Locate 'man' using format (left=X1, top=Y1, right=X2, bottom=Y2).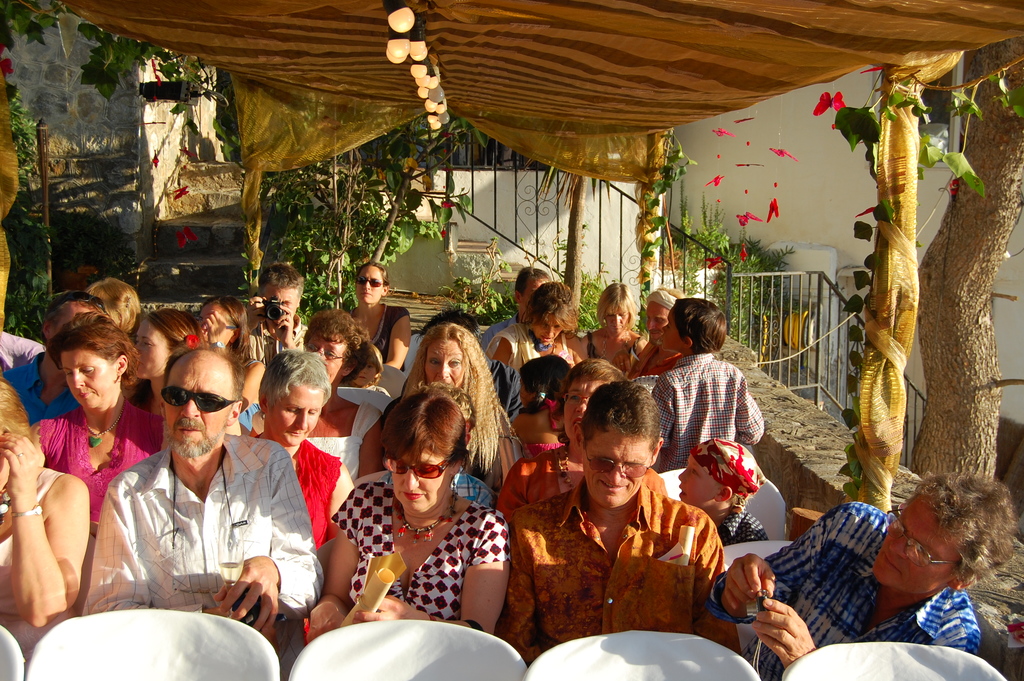
(left=706, top=473, right=1015, bottom=680).
